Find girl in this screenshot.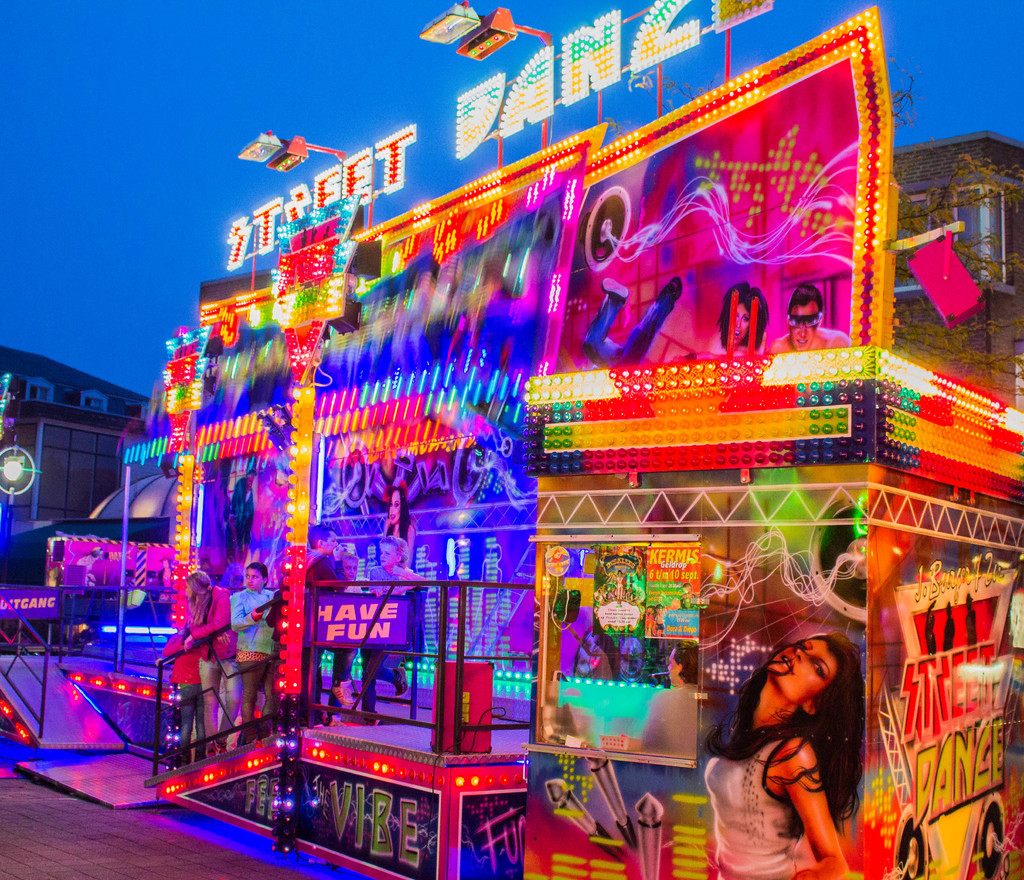
The bounding box for girl is BBox(234, 563, 276, 754).
